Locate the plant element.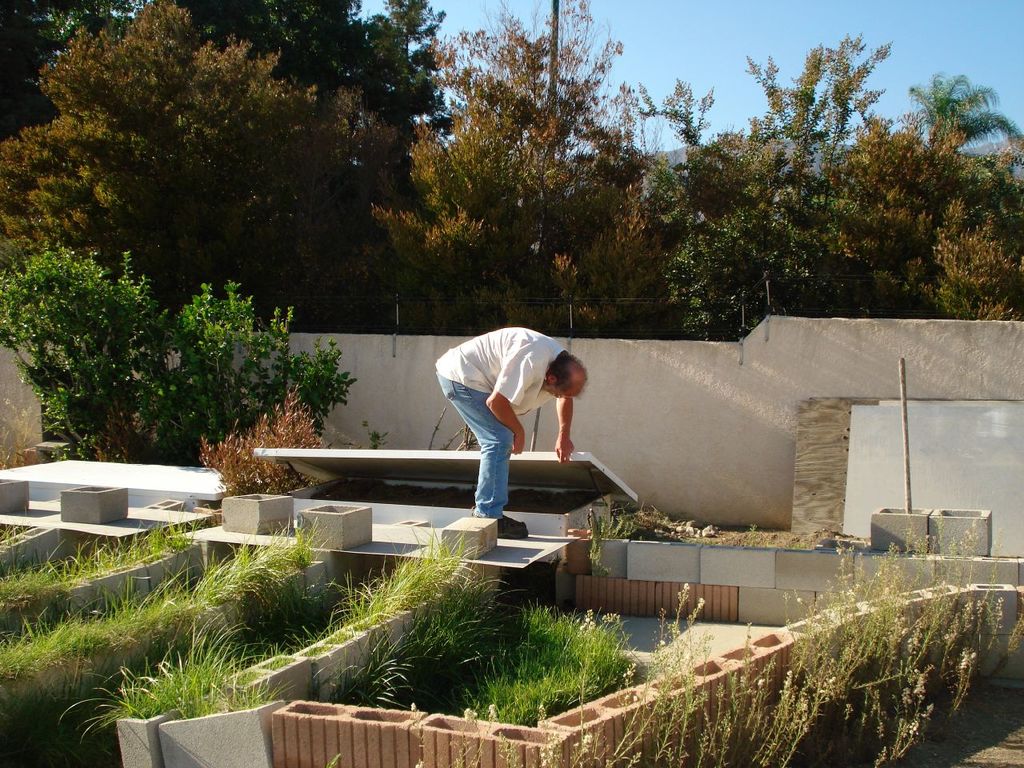
Element bbox: bbox=[582, 512, 631, 544].
